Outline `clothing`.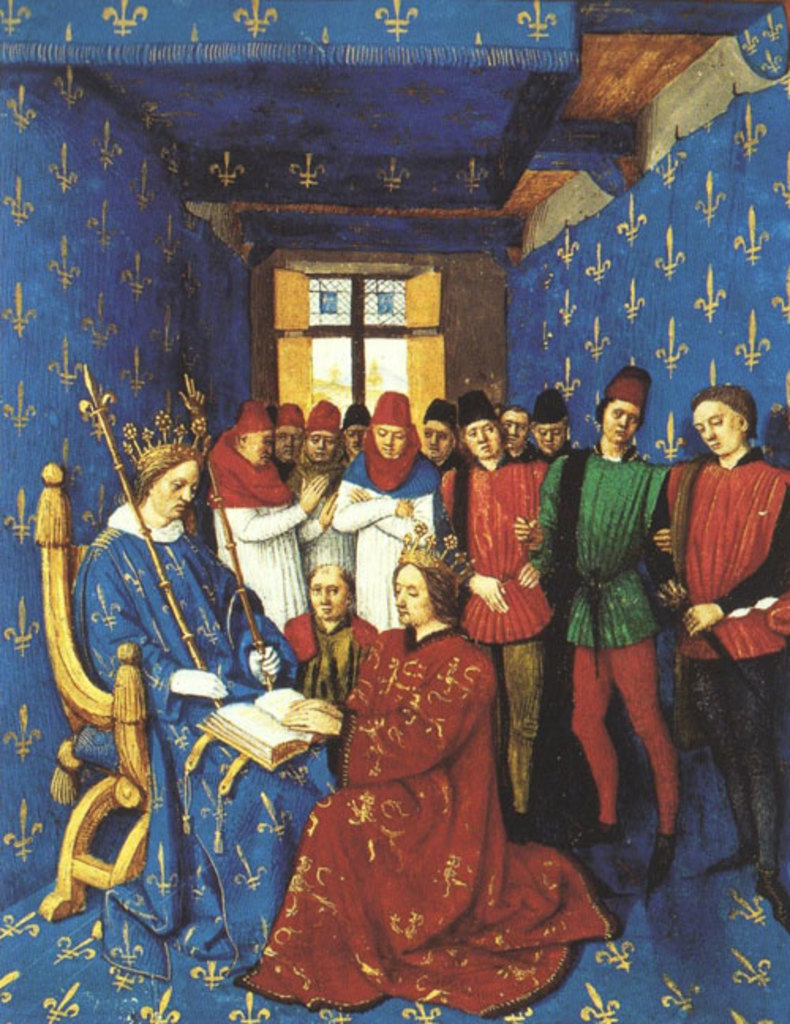
Outline: (left=254, top=626, right=640, bottom=1010).
